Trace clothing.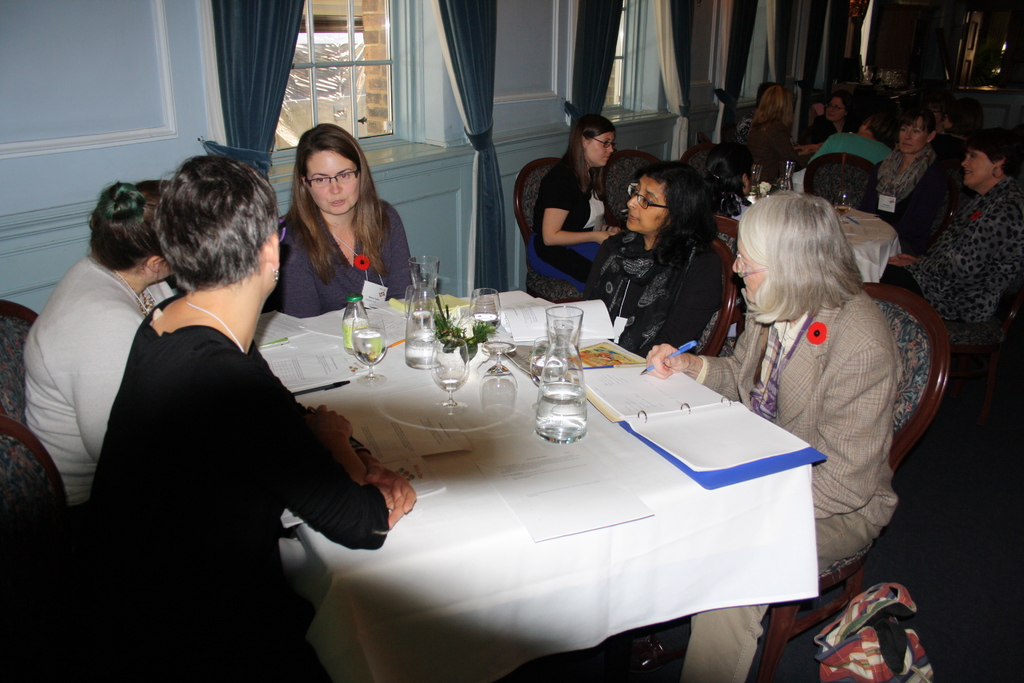
Traced to bbox=(879, 142, 953, 252).
